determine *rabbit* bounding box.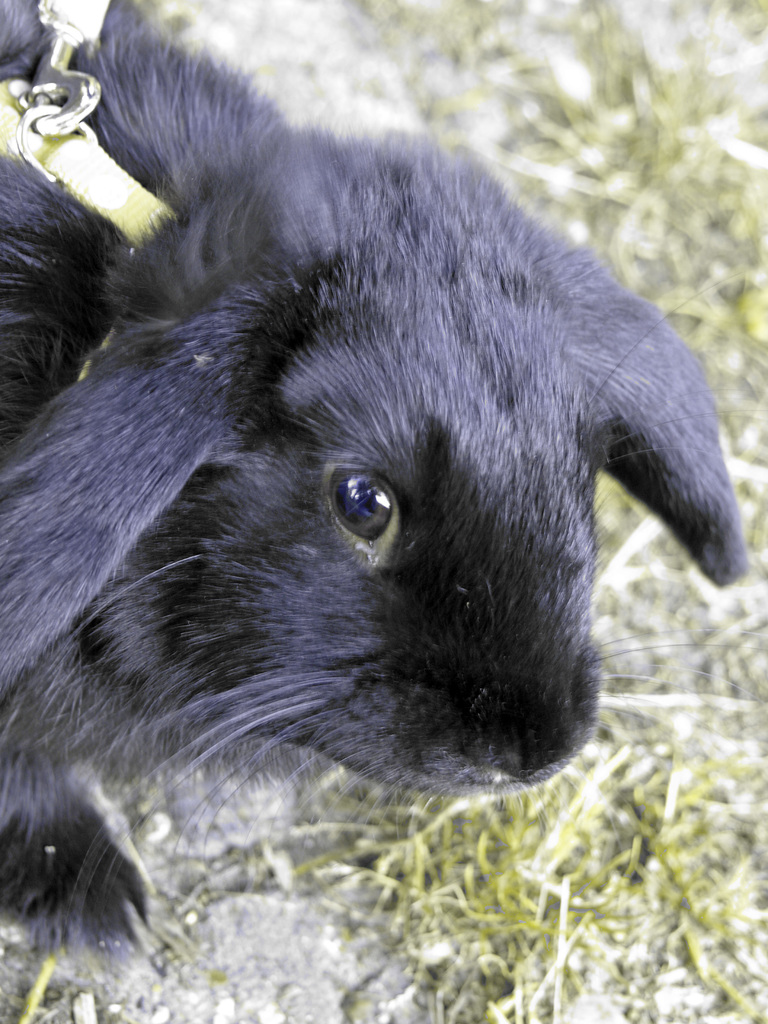
Determined: box(0, 0, 767, 970).
